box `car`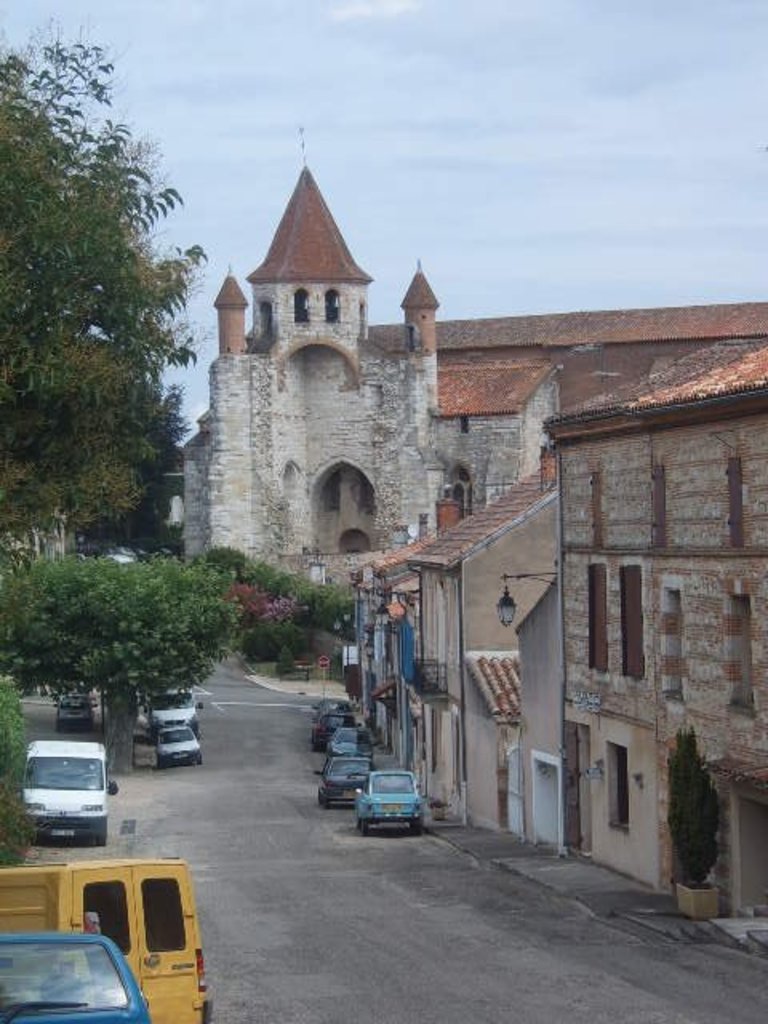
bbox(0, 930, 150, 1022)
